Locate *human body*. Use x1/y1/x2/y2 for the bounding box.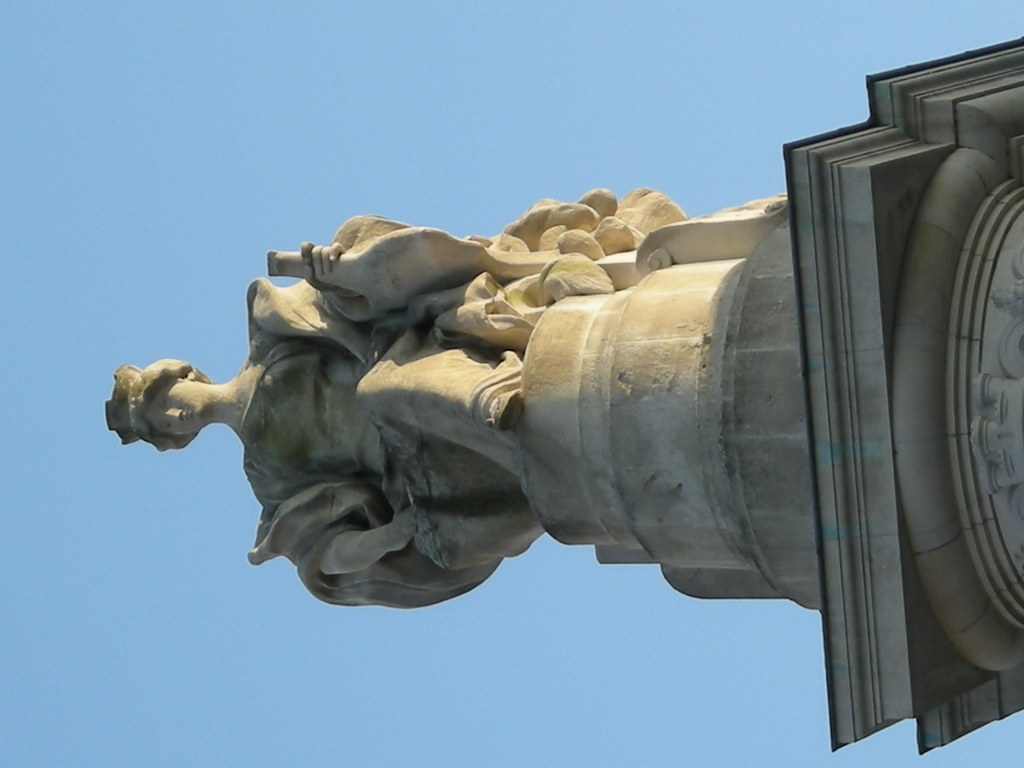
103/242/561/604.
